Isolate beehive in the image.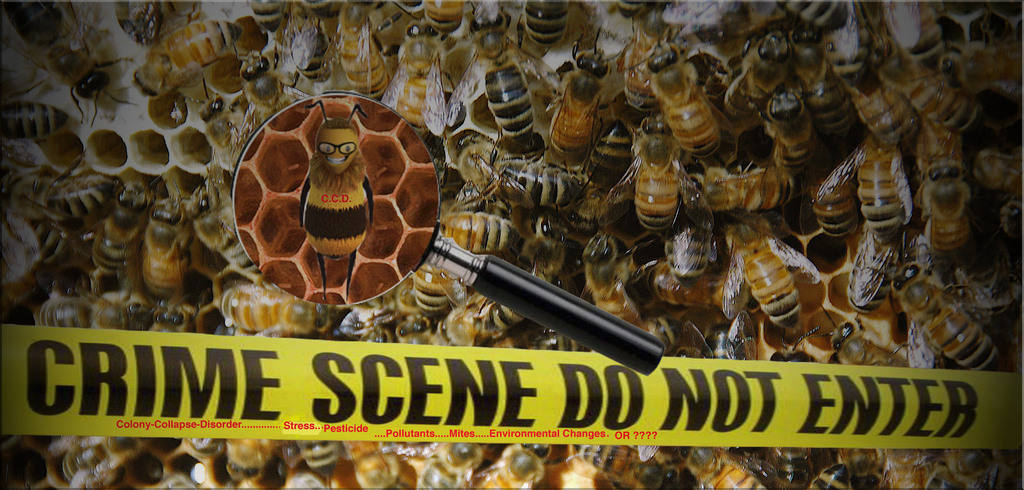
Isolated region: x1=0, y1=0, x2=1023, y2=489.
